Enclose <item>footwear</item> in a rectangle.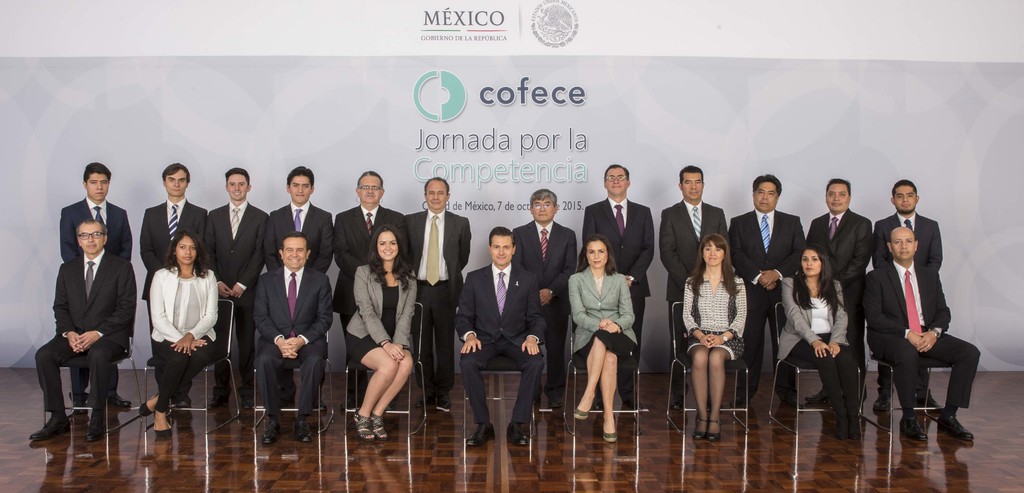
836, 412, 846, 441.
